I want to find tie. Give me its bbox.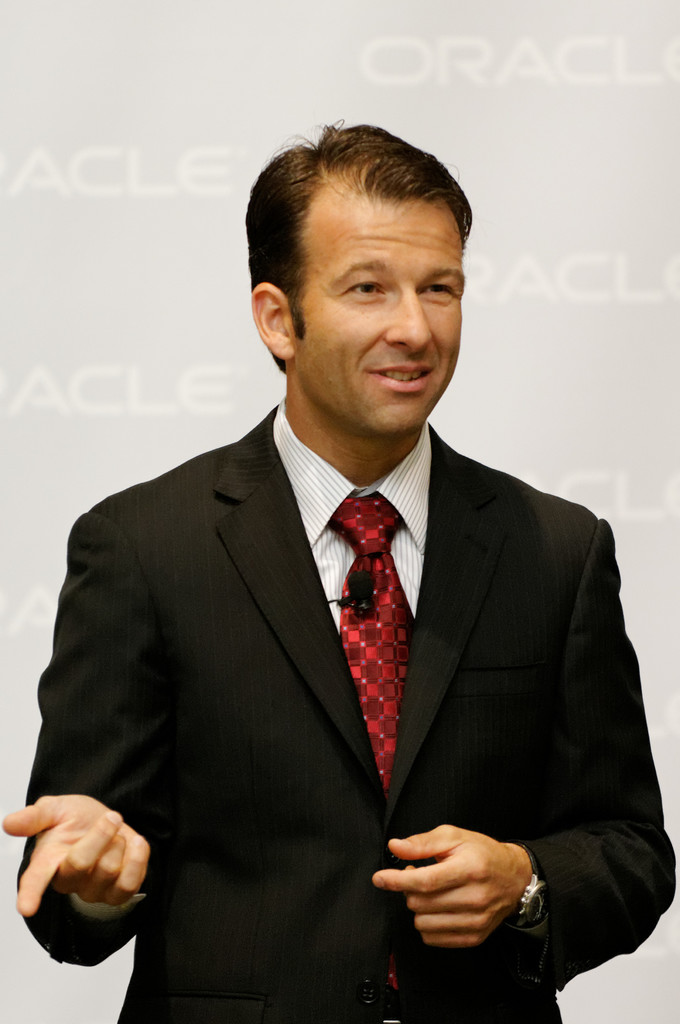
[323,493,440,993].
